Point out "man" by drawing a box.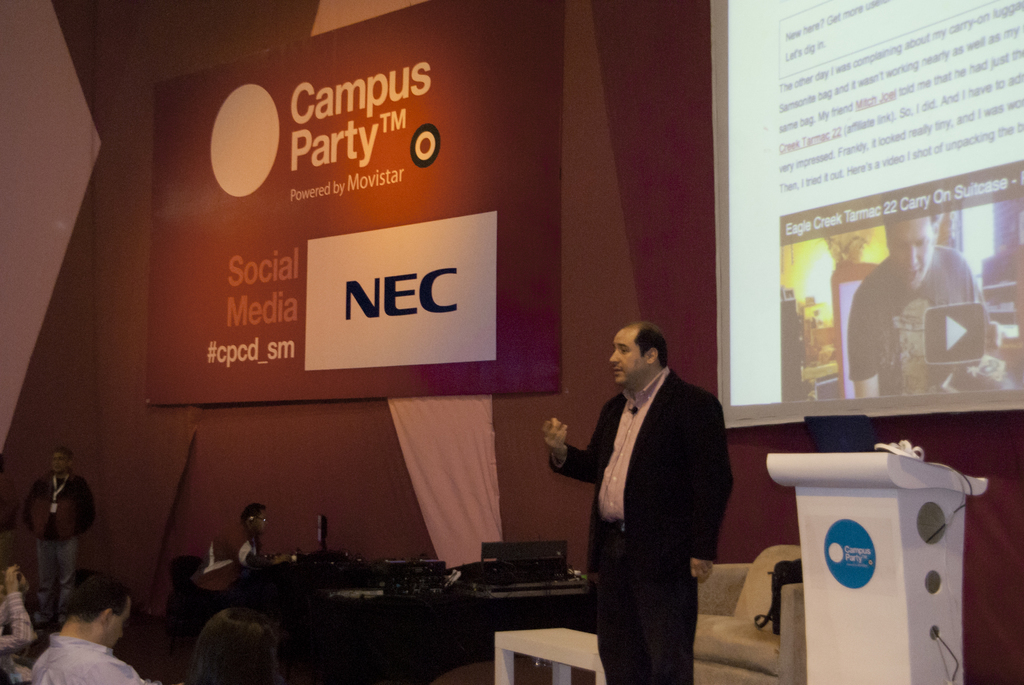
(564, 304, 753, 668).
